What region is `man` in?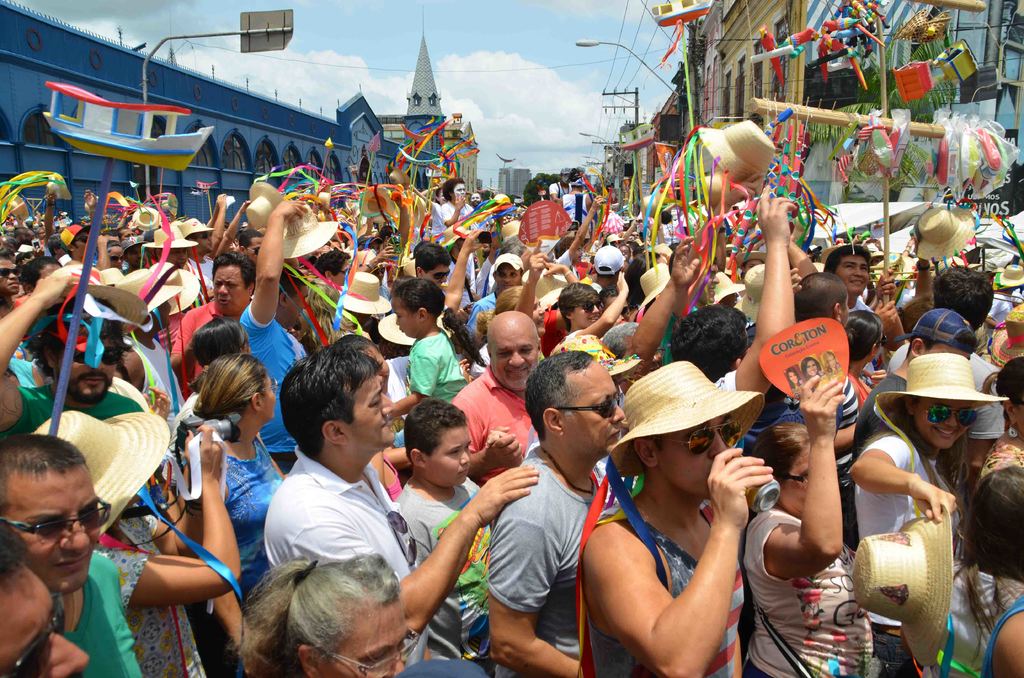
412/240/450/289.
